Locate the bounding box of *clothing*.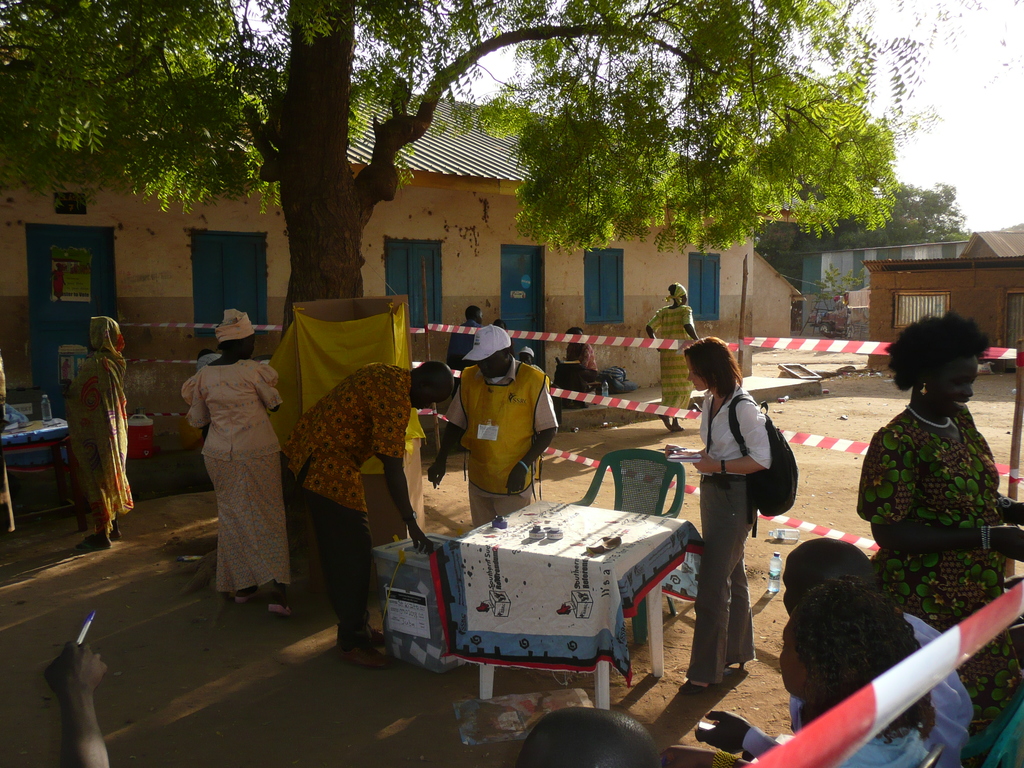
Bounding box: 690/385/774/688.
